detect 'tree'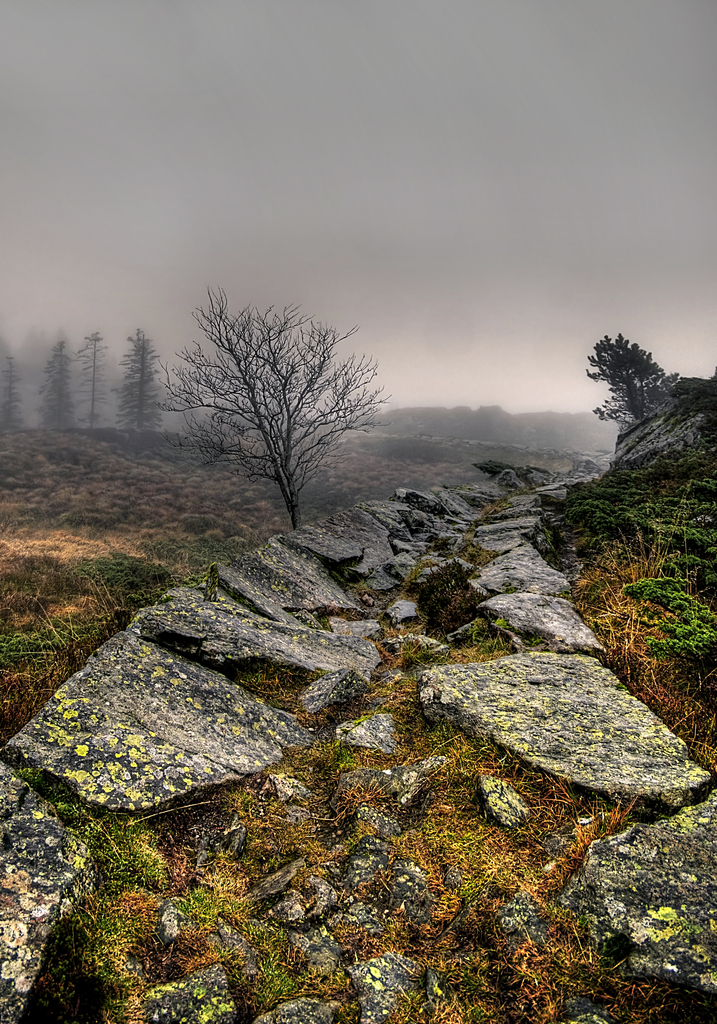
(77, 325, 110, 428)
